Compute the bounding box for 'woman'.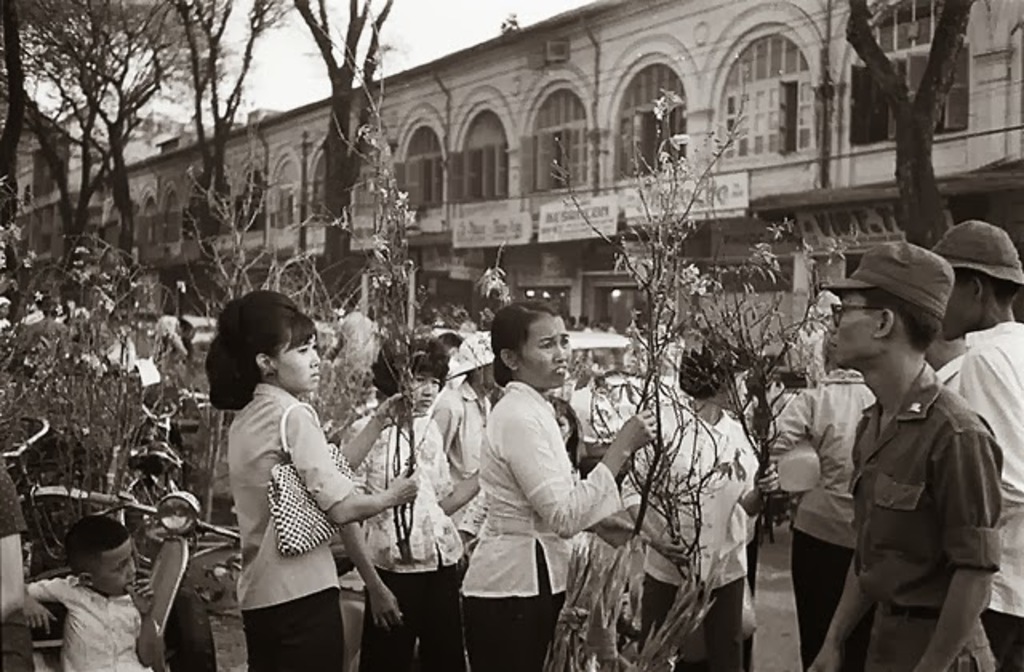
bbox=(341, 325, 514, 670).
